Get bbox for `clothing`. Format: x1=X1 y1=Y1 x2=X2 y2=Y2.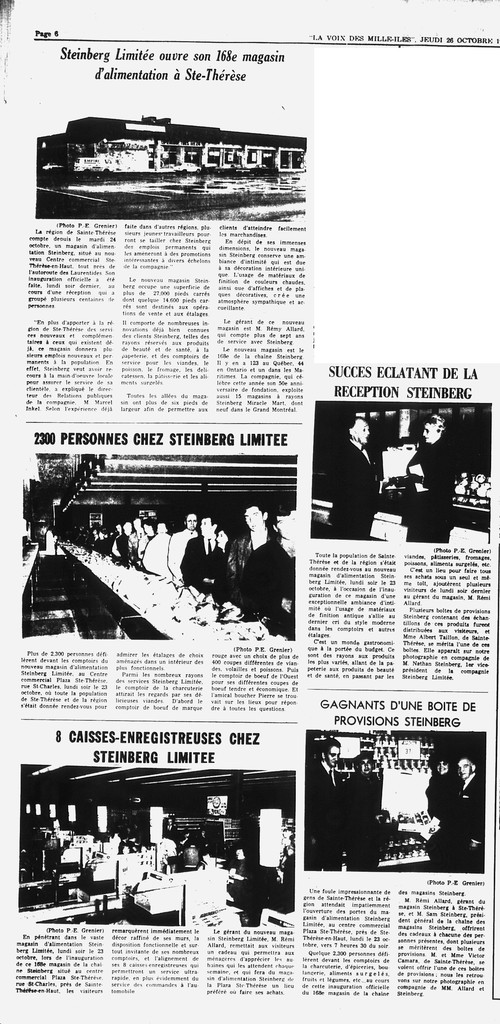
x1=433 y1=776 x2=485 y2=879.
